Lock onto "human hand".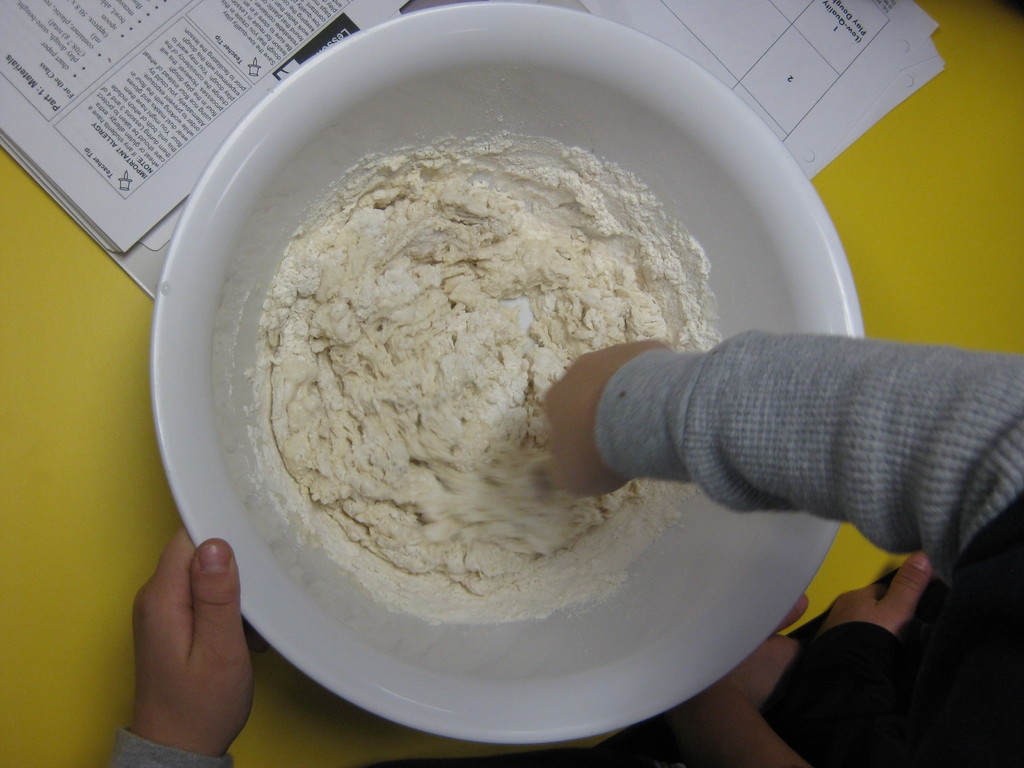
Locked: bbox=(662, 589, 813, 730).
